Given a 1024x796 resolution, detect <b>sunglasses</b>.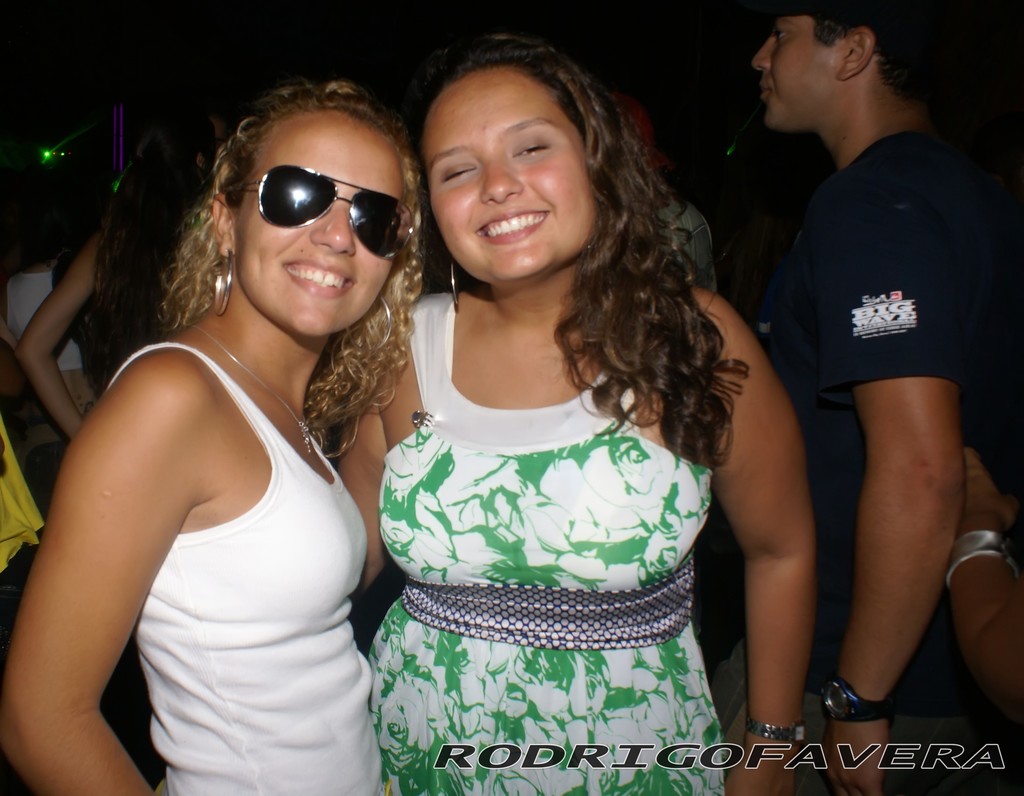
box=[239, 162, 413, 262].
